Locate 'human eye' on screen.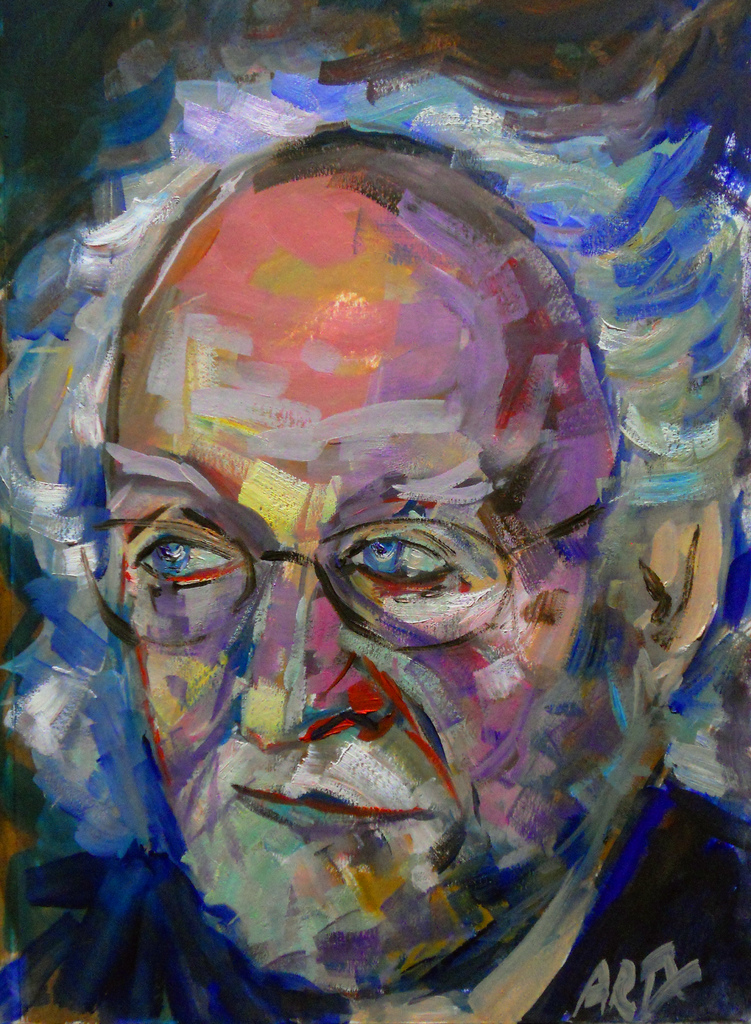
On screen at bbox(116, 528, 220, 605).
